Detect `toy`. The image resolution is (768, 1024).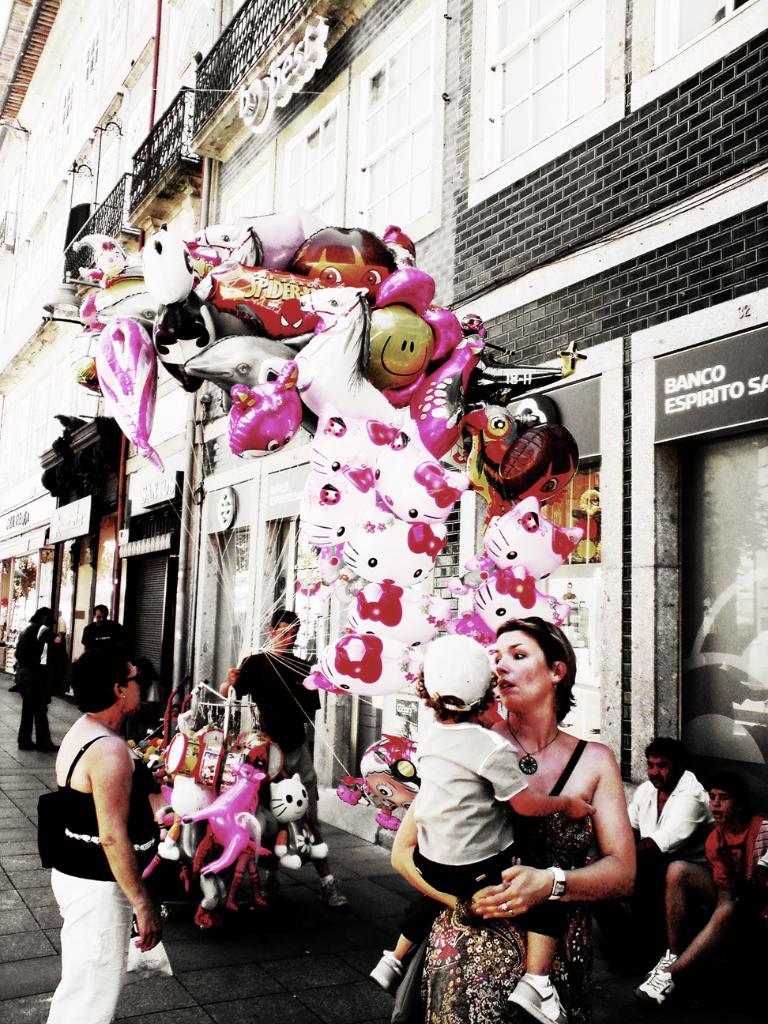
bbox=[352, 728, 415, 782].
